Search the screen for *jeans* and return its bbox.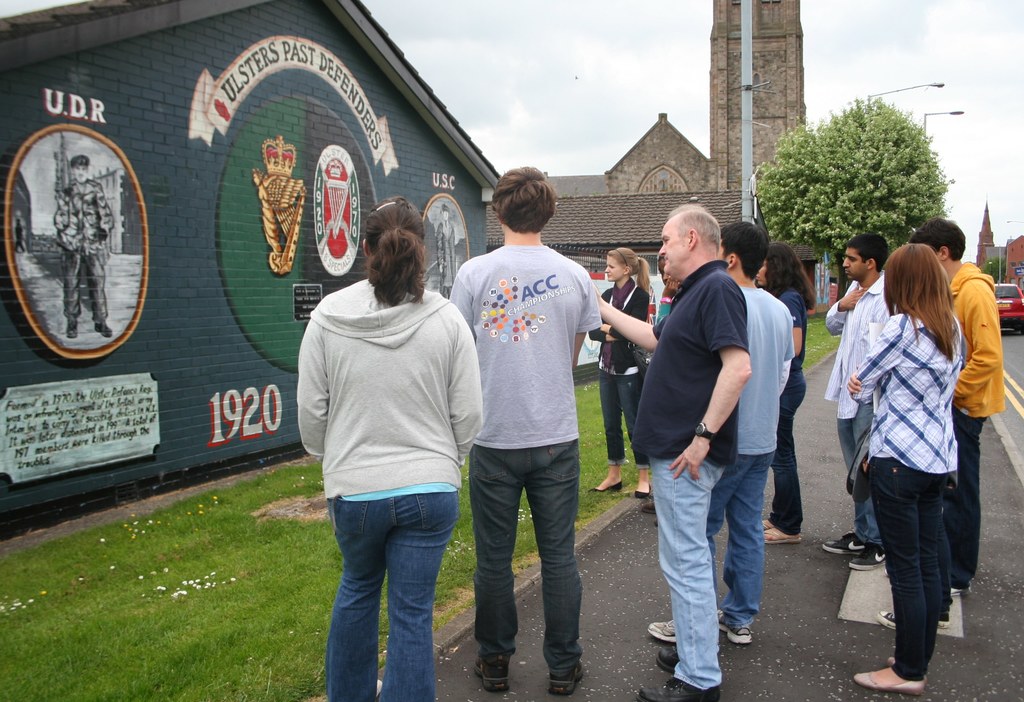
Found: [956,417,986,586].
